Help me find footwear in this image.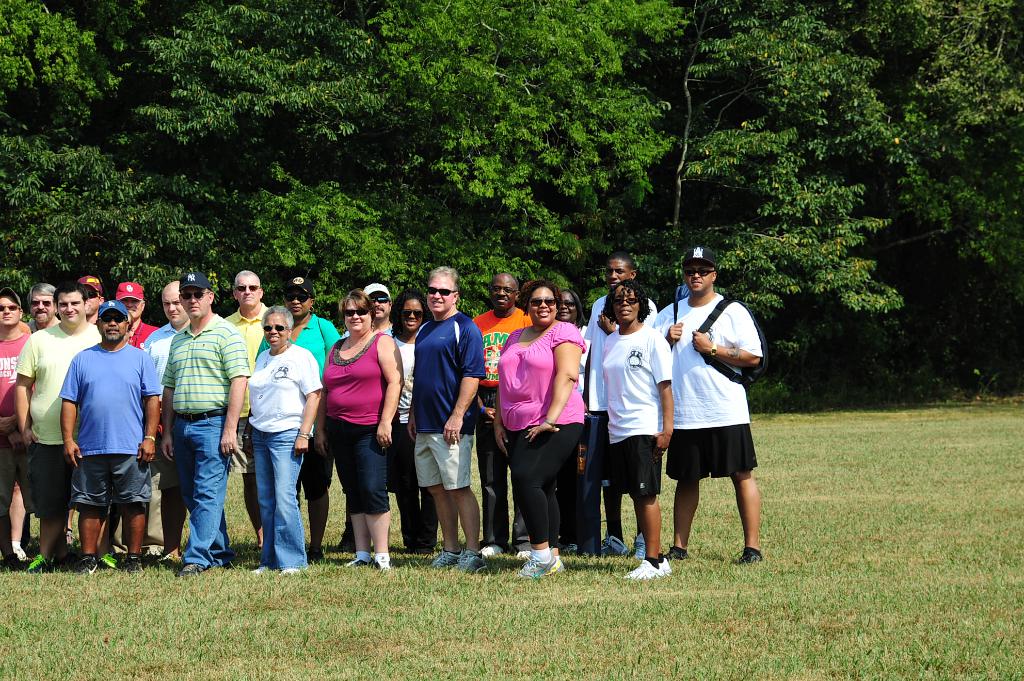
Found it: (734, 544, 758, 563).
